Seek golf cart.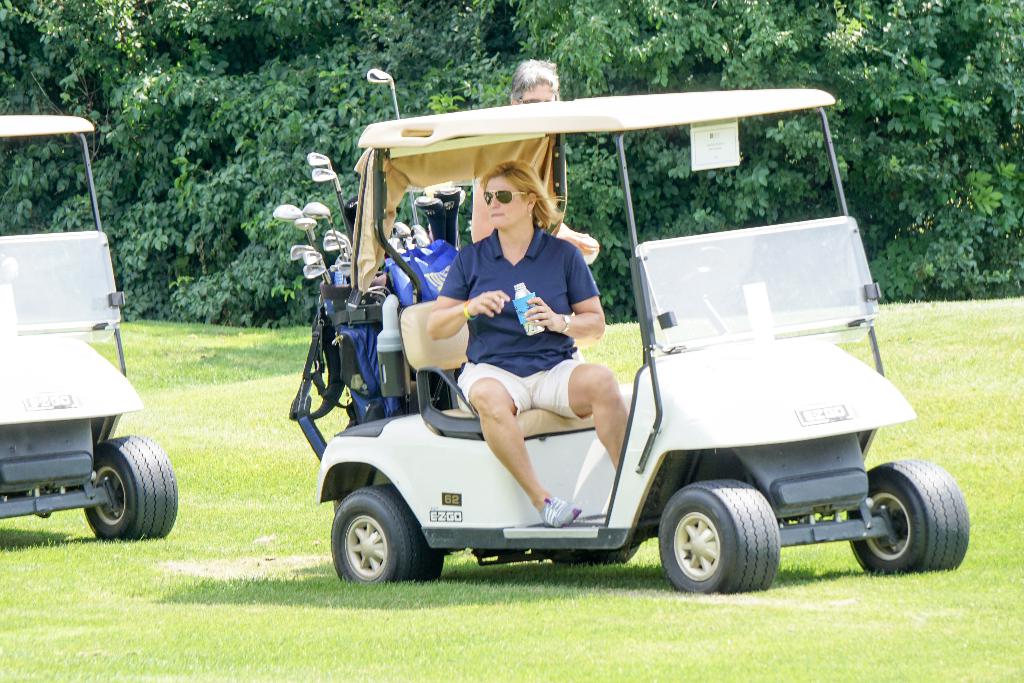
region(316, 86, 970, 593).
